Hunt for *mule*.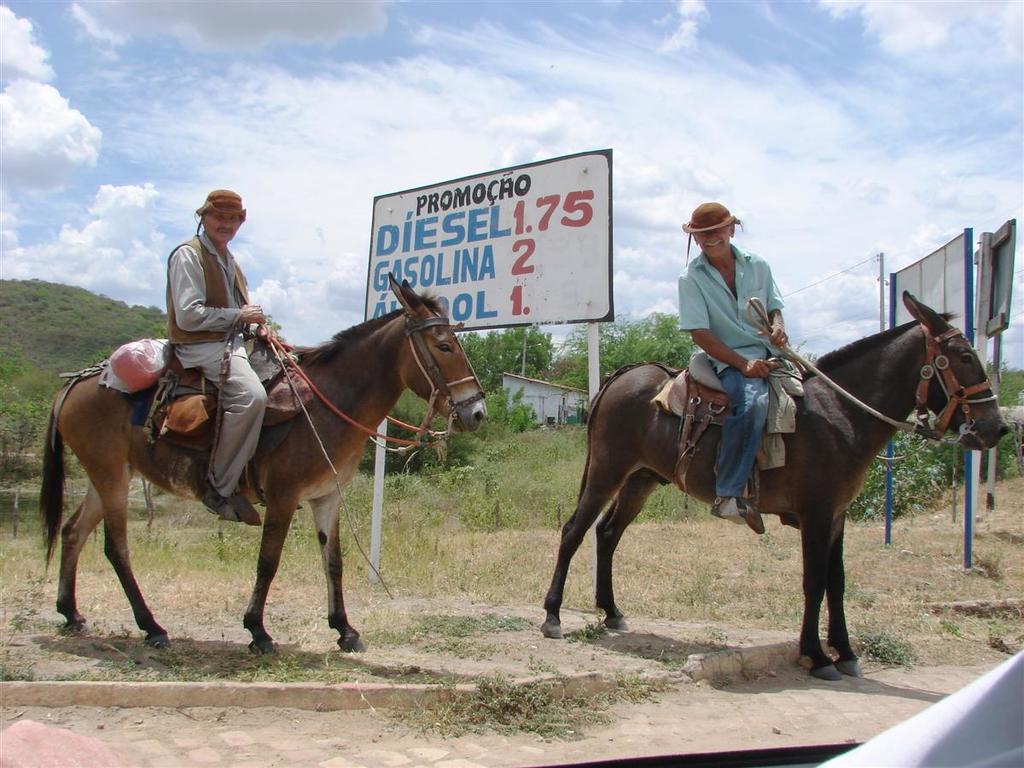
Hunted down at (x1=531, y1=281, x2=1019, y2=674).
